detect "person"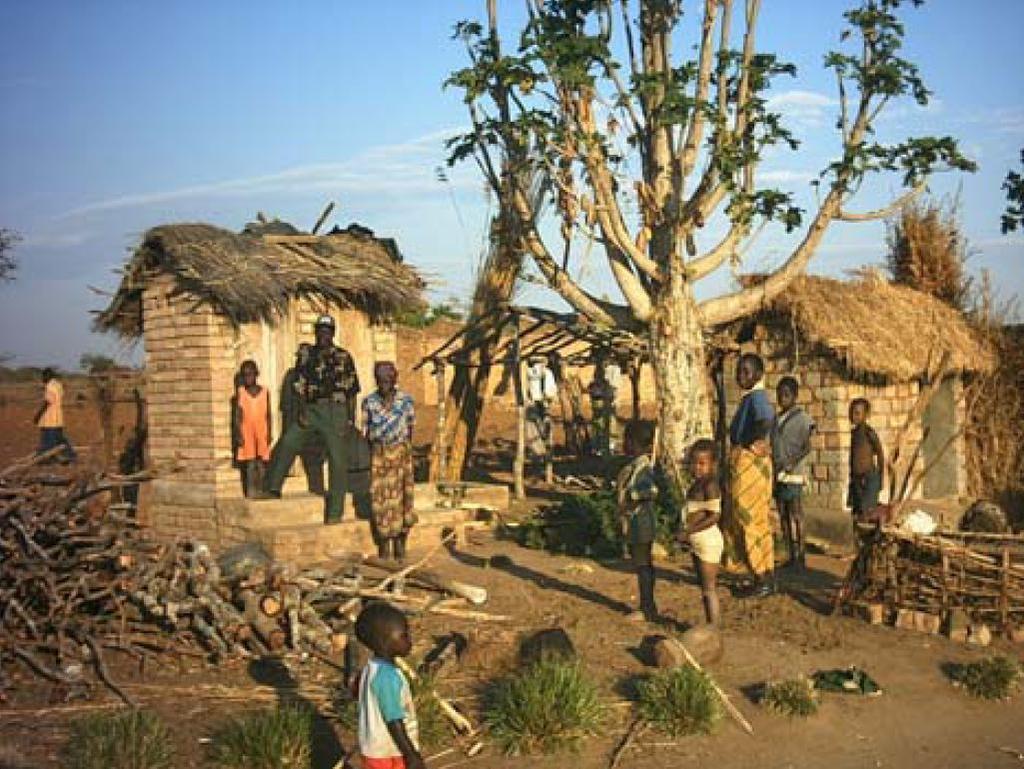
bbox=(850, 392, 889, 554)
